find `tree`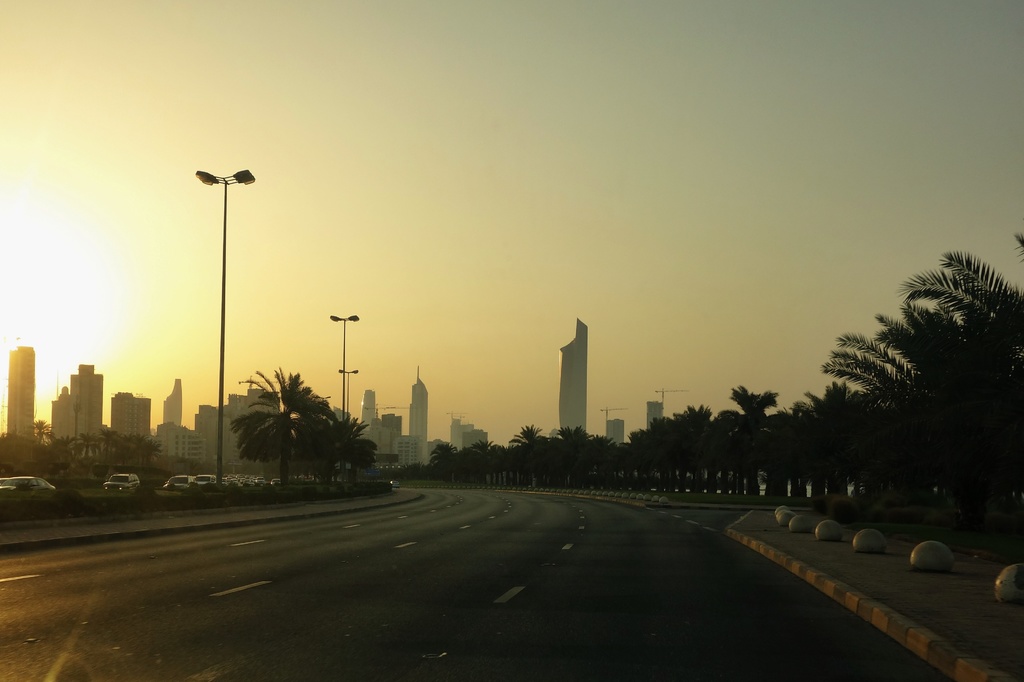
(307, 412, 367, 486)
